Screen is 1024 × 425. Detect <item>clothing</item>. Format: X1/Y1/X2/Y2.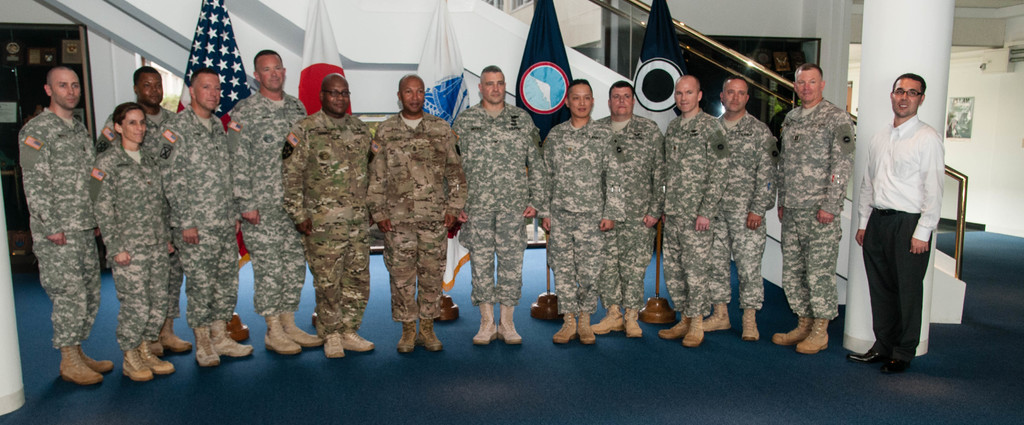
600/231/660/313.
